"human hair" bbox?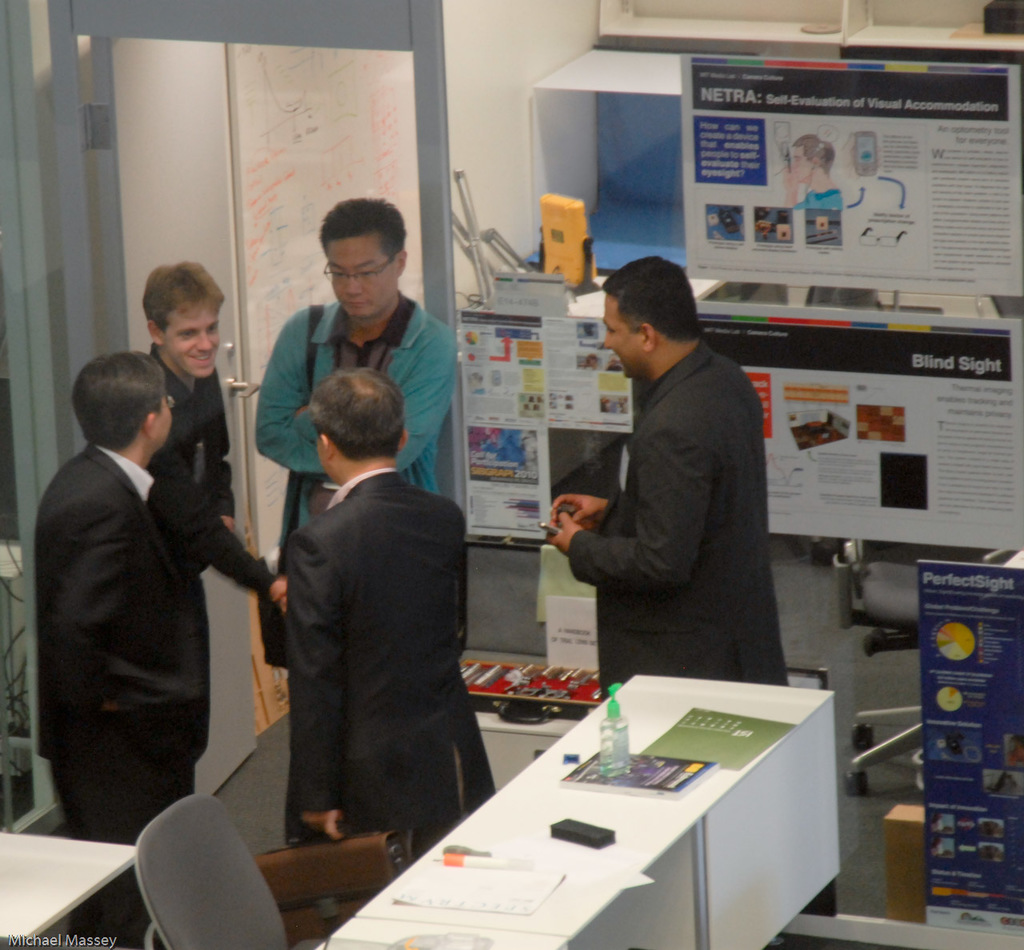
select_region(597, 256, 707, 342)
